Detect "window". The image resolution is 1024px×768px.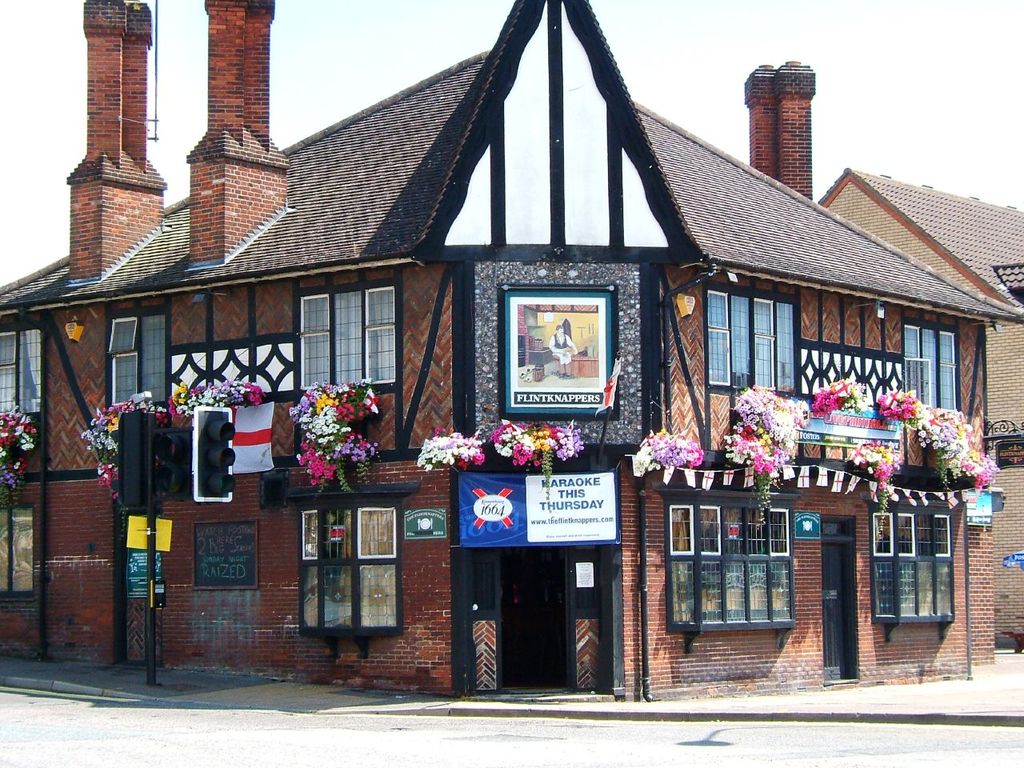
left=902, top=311, right=959, bottom=415.
